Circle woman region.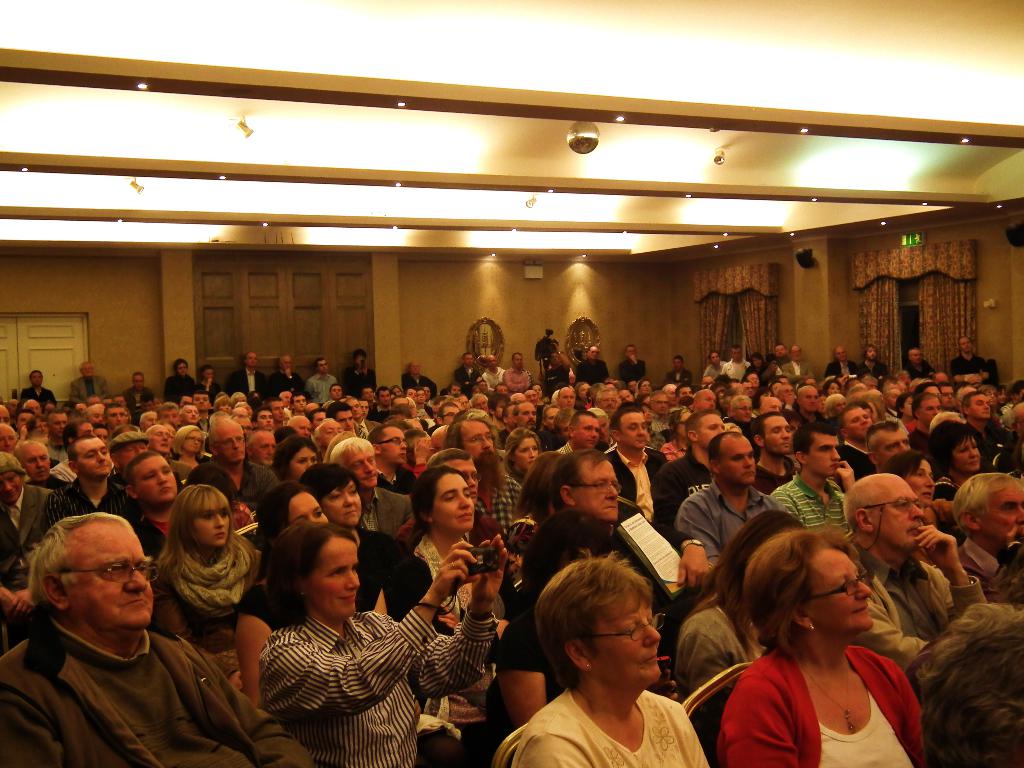
Region: region(502, 552, 713, 767).
